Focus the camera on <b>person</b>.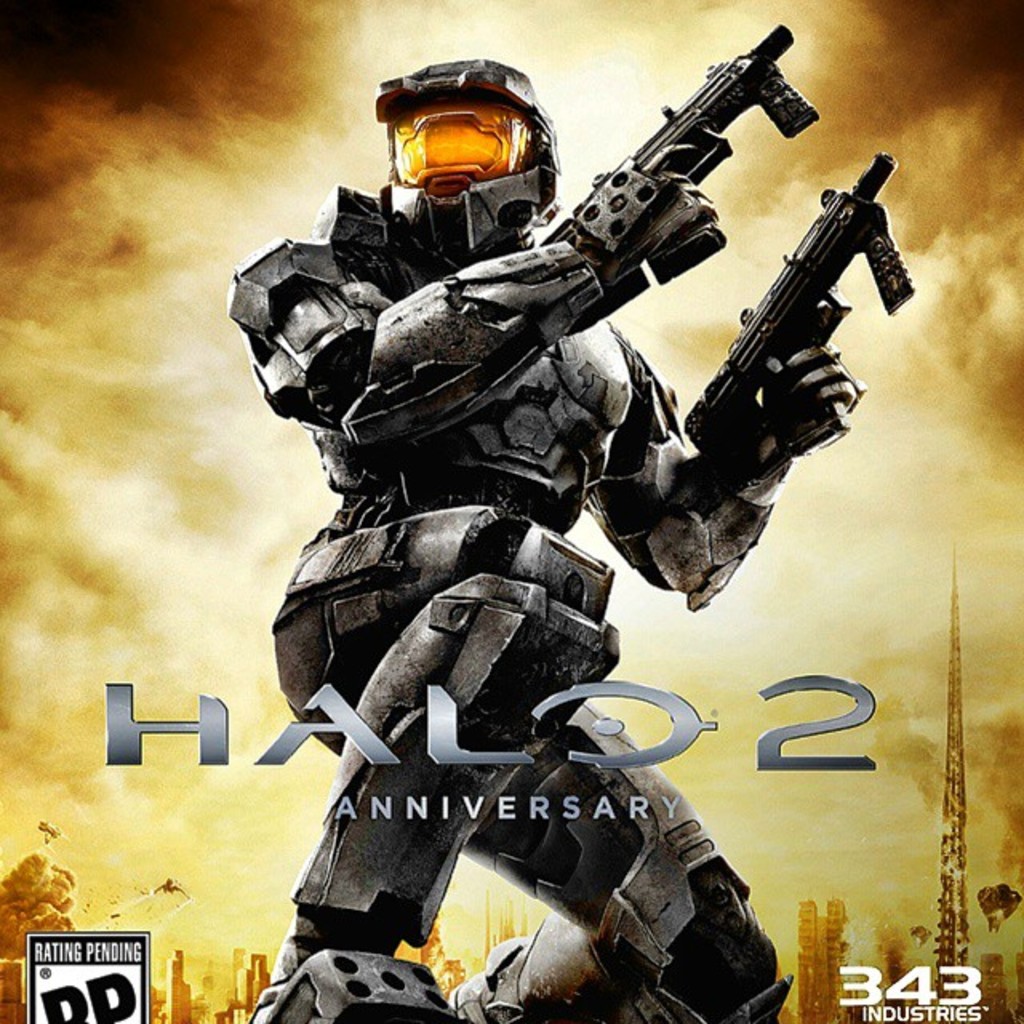
Focus region: bbox=[226, 58, 866, 1022].
